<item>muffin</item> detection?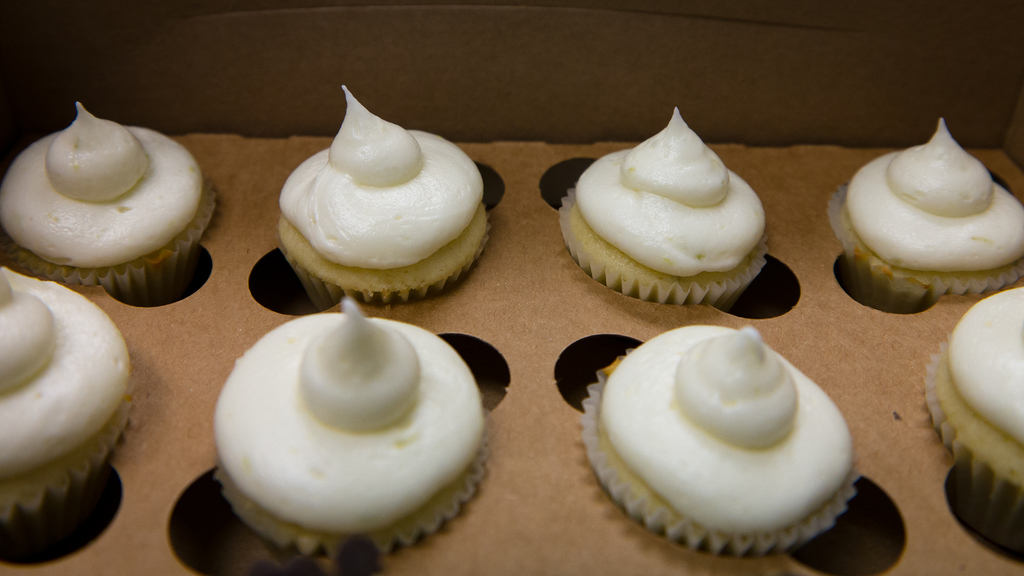
210 297 493 561
